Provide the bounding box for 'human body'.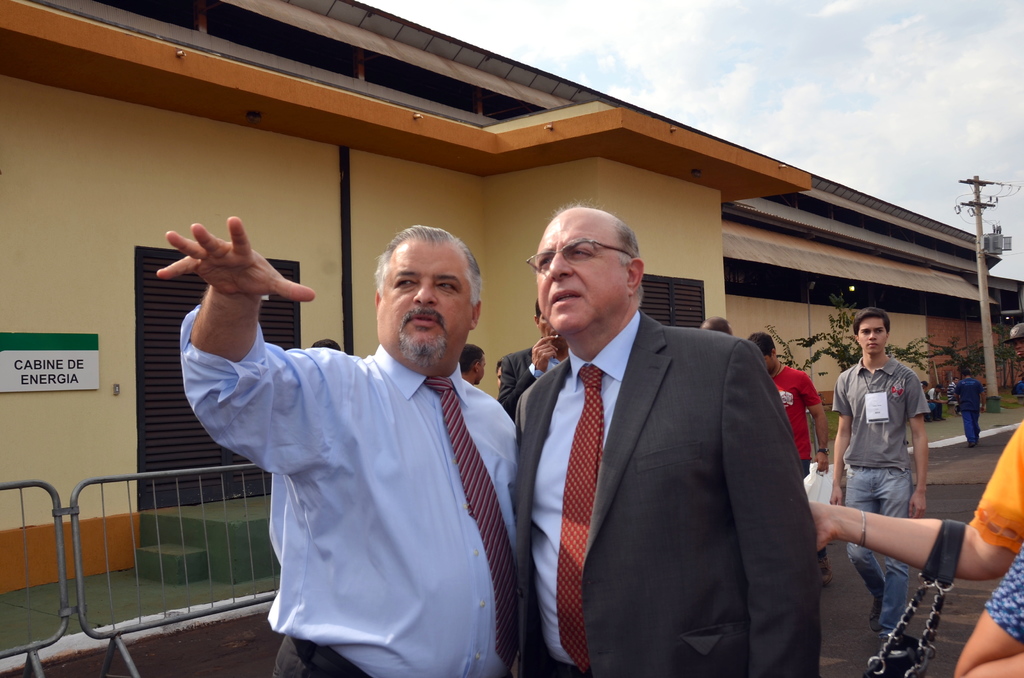
BBox(511, 309, 818, 677).
